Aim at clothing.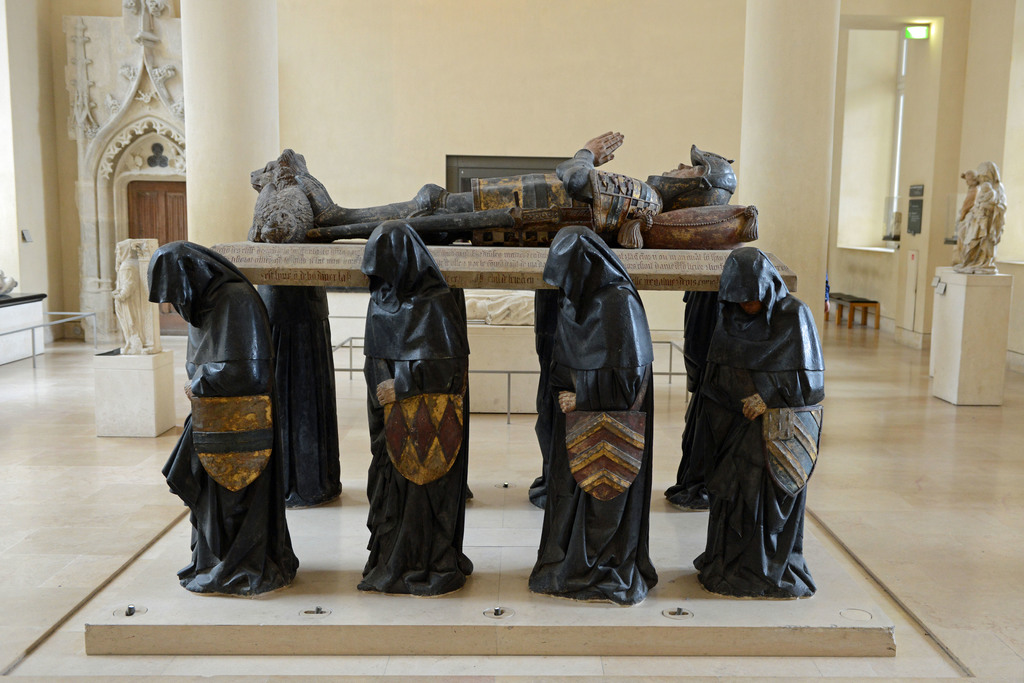
Aimed at x1=702 y1=257 x2=823 y2=597.
